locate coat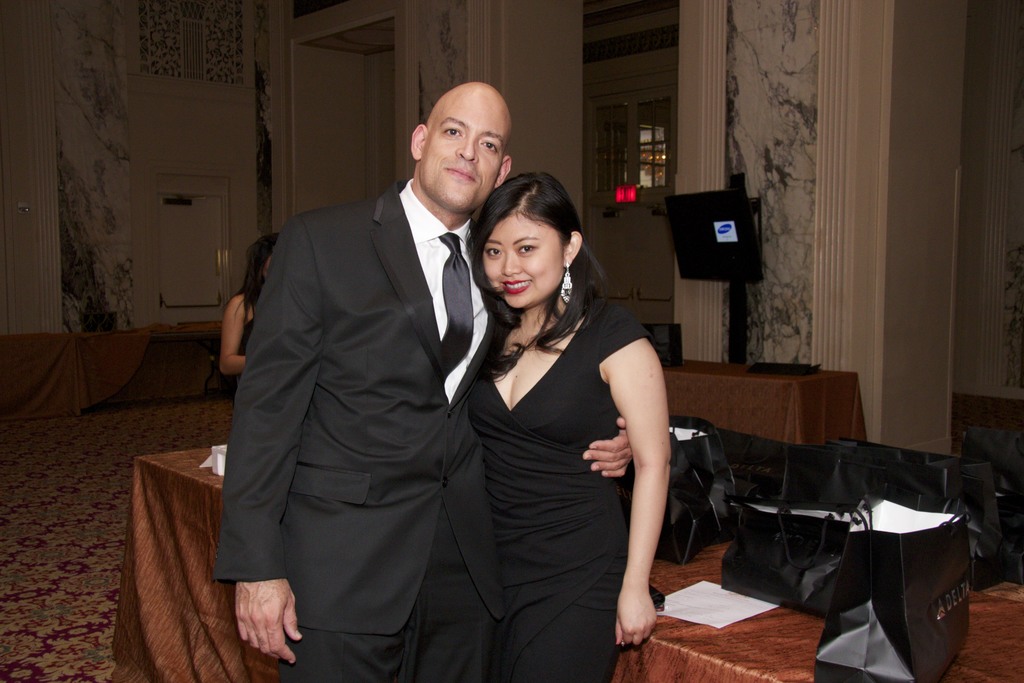
left=211, top=183, right=506, bottom=636
